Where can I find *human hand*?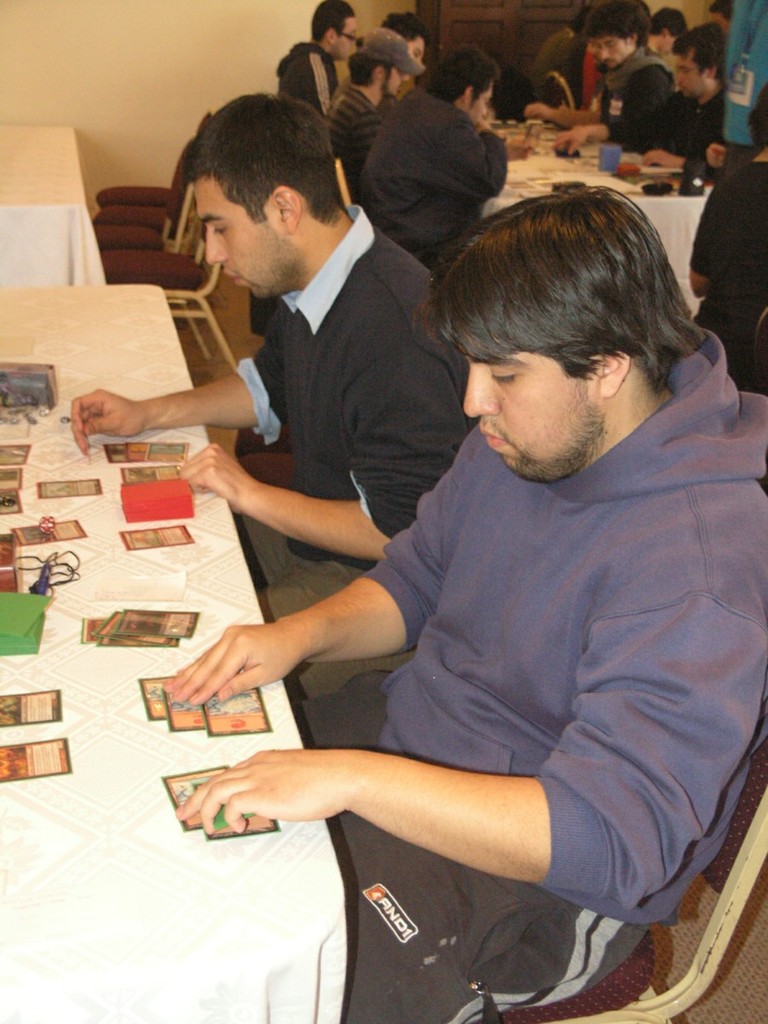
You can find it at detection(521, 102, 550, 120).
